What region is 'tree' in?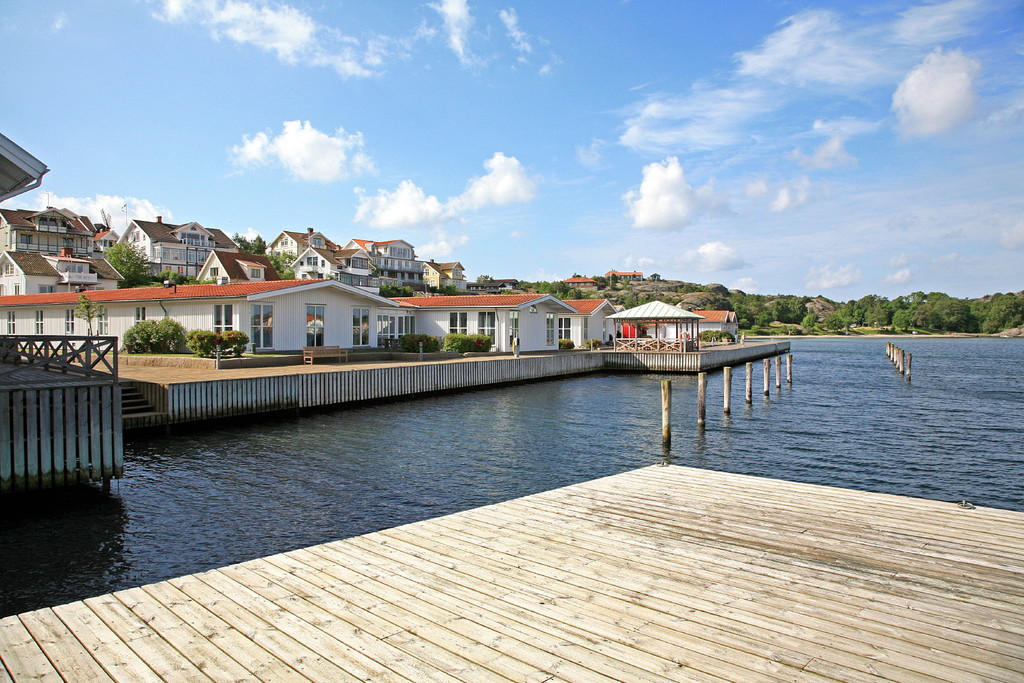
x1=811 y1=313 x2=819 y2=324.
